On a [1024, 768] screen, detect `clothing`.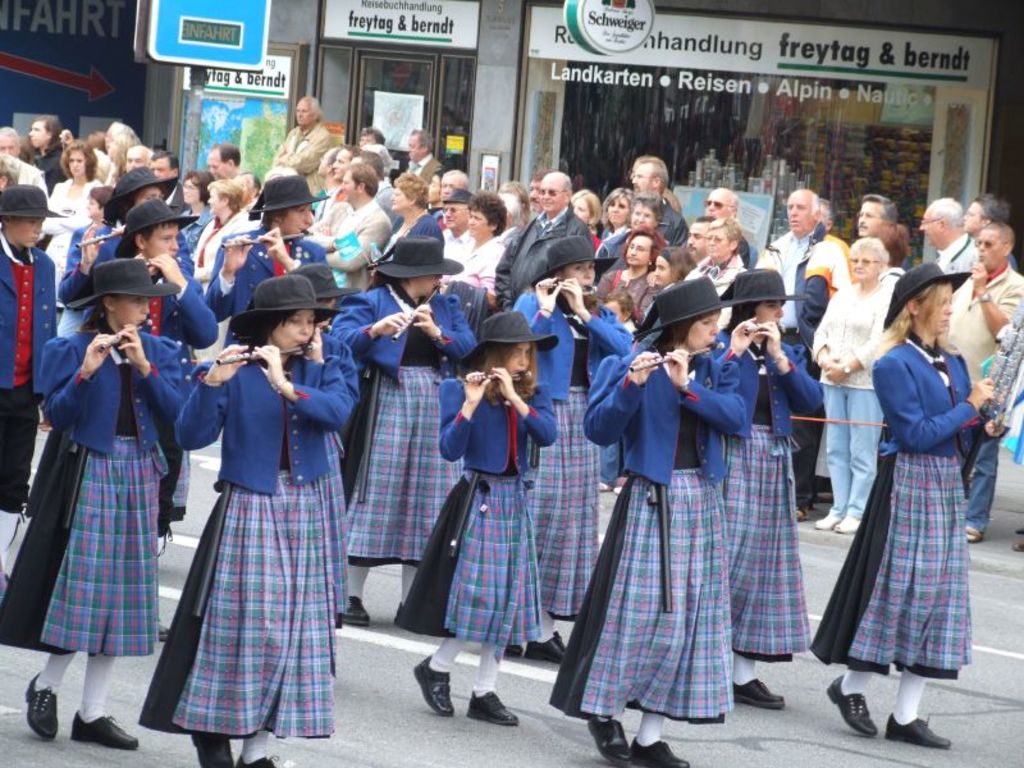
(left=59, top=224, right=188, bottom=310).
